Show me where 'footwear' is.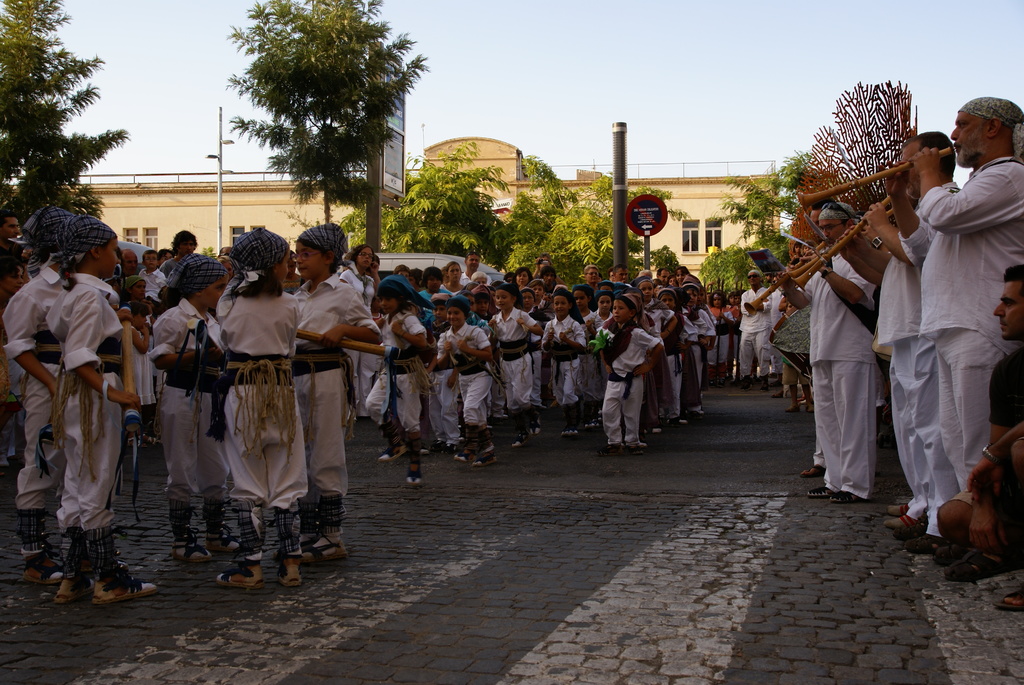
'footwear' is at [left=509, top=437, right=533, bottom=453].
